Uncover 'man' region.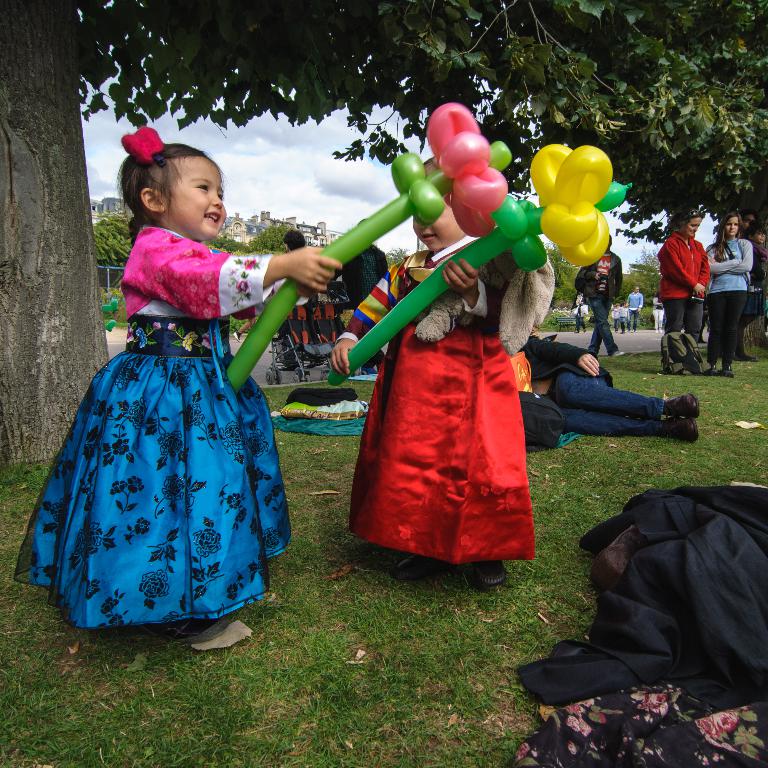
Uncovered: left=625, top=282, right=644, bottom=336.
